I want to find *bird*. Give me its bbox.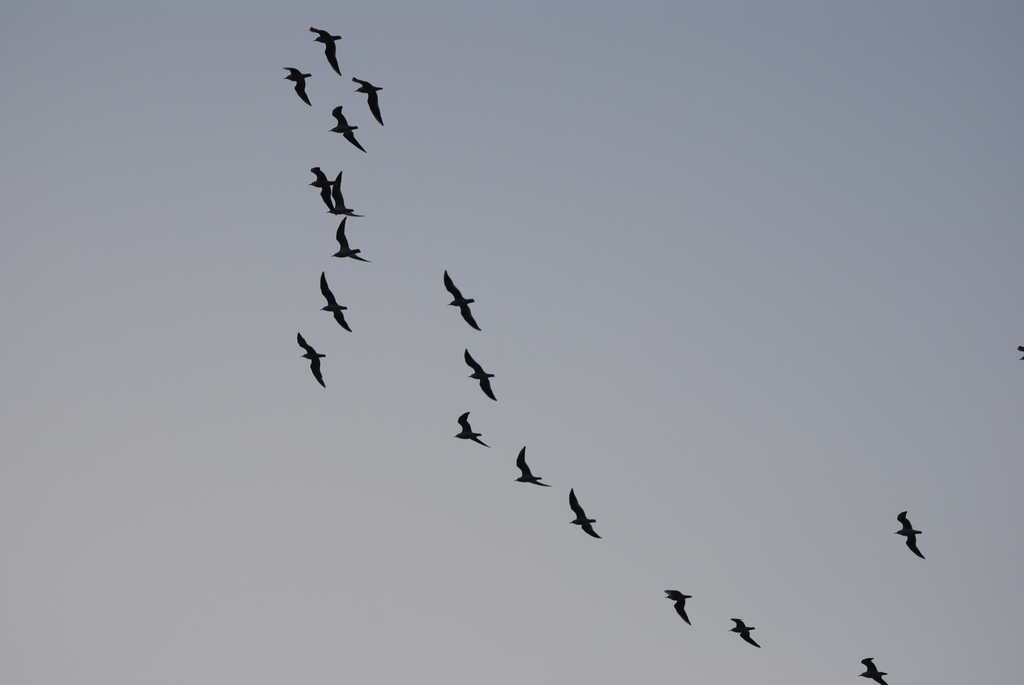
x1=895 y1=510 x2=929 y2=562.
